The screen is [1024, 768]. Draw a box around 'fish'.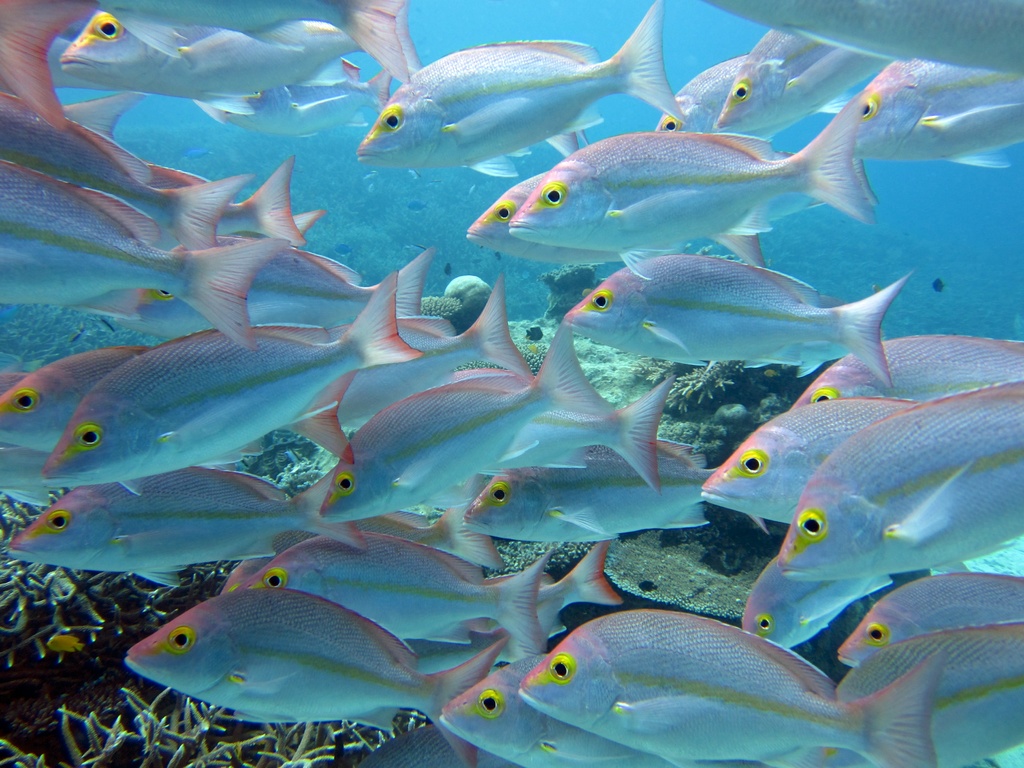
x1=804 y1=620 x2=1023 y2=767.
